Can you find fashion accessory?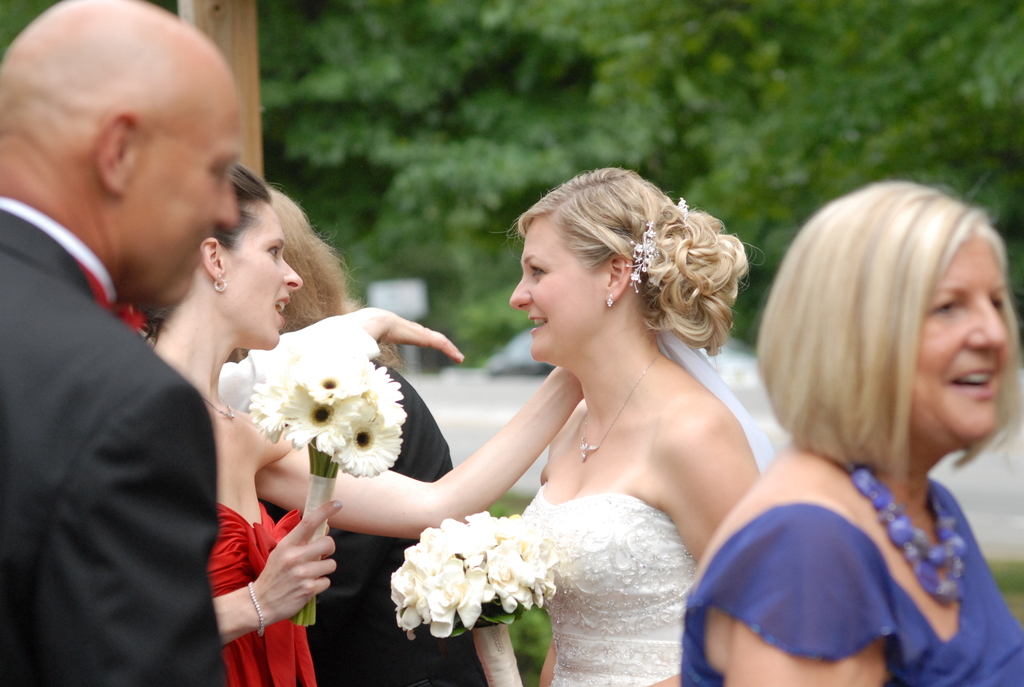
Yes, bounding box: {"left": 604, "top": 291, "right": 614, "bottom": 311}.
